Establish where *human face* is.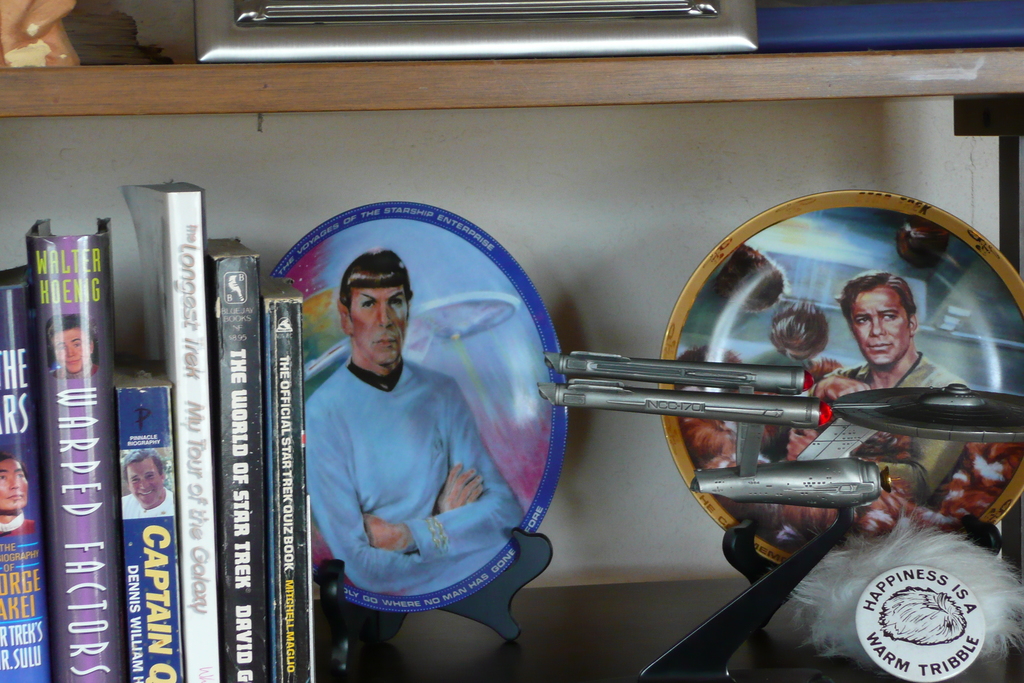
Established at rect(125, 461, 159, 506).
